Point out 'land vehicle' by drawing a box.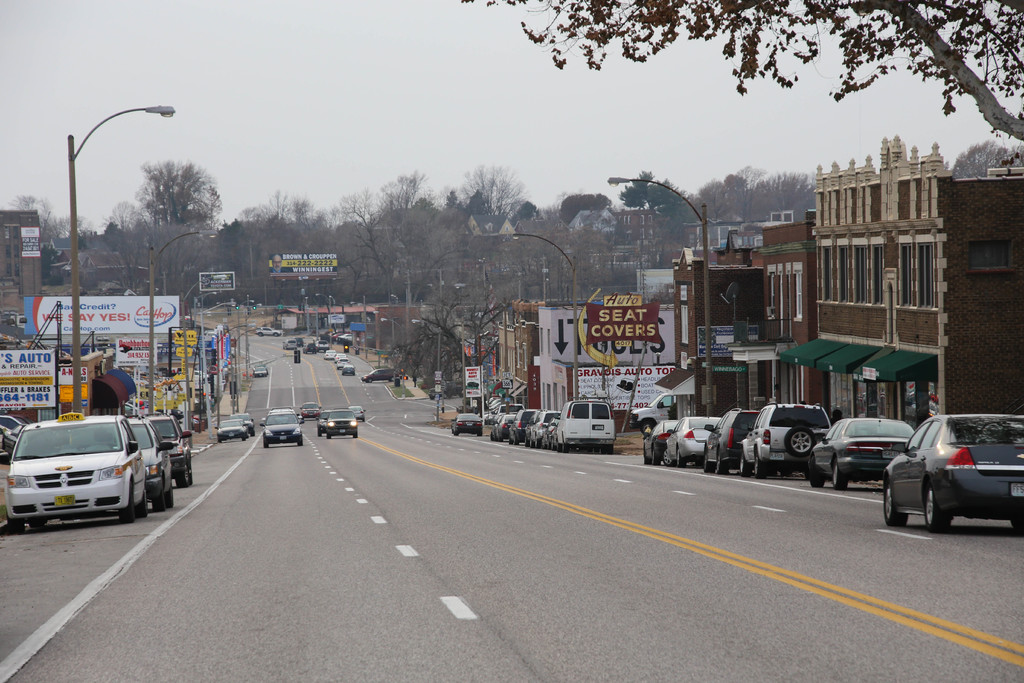
select_region(314, 338, 332, 355).
